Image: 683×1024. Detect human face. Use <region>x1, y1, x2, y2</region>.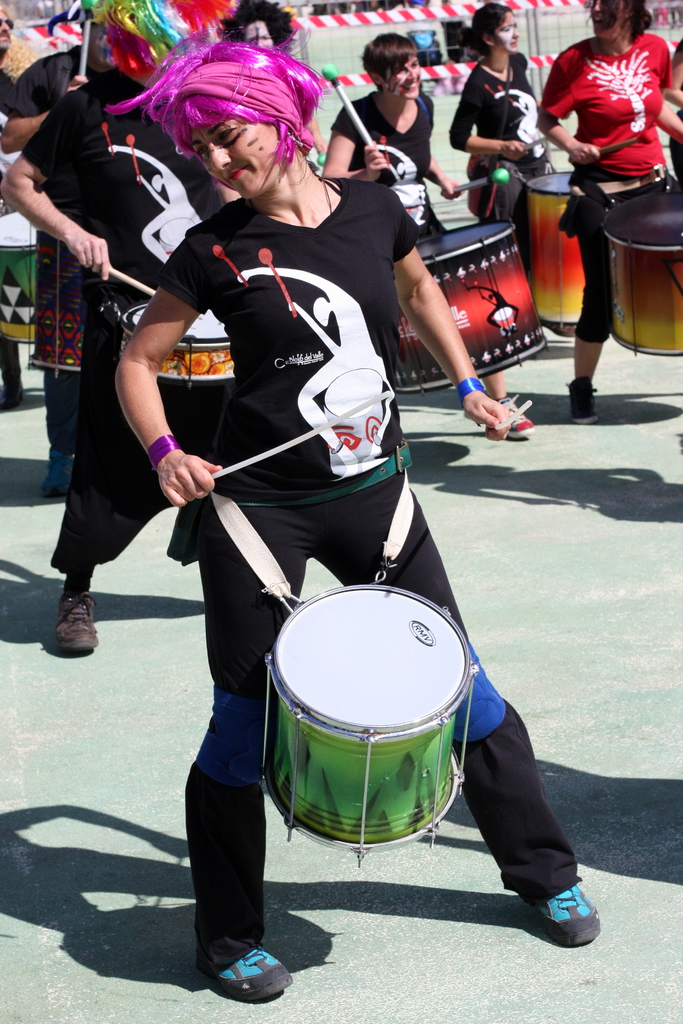
<region>576, 0, 636, 36</region>.
